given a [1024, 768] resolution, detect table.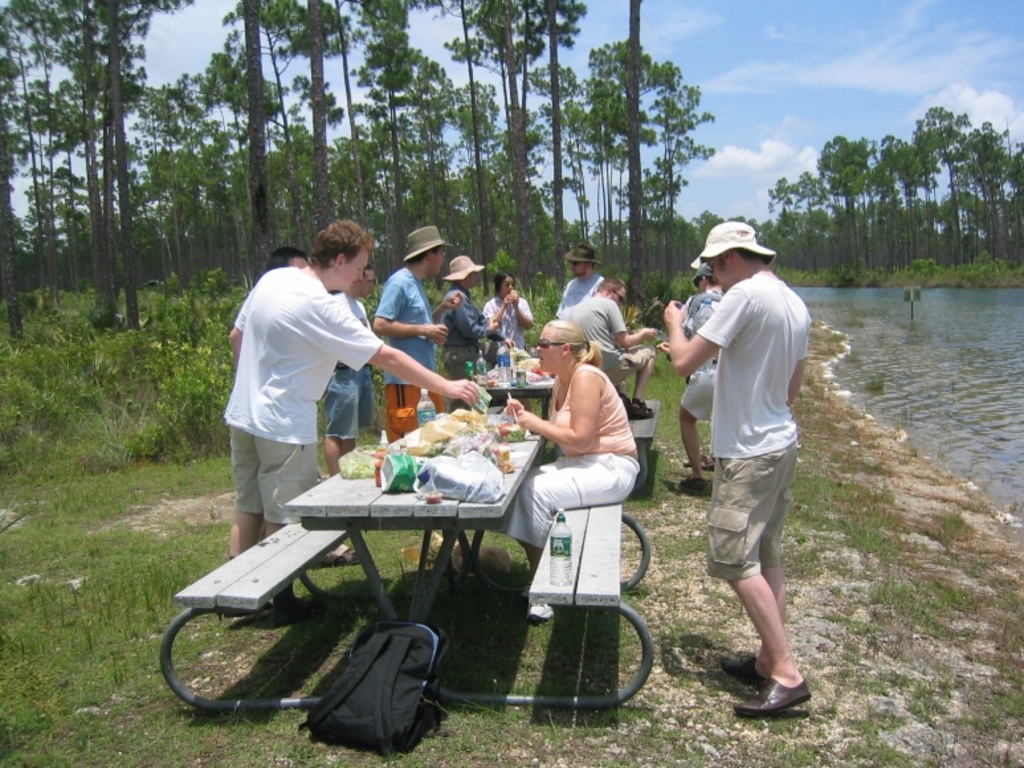
x1=166 y1=442 x2=668 y2=730.
